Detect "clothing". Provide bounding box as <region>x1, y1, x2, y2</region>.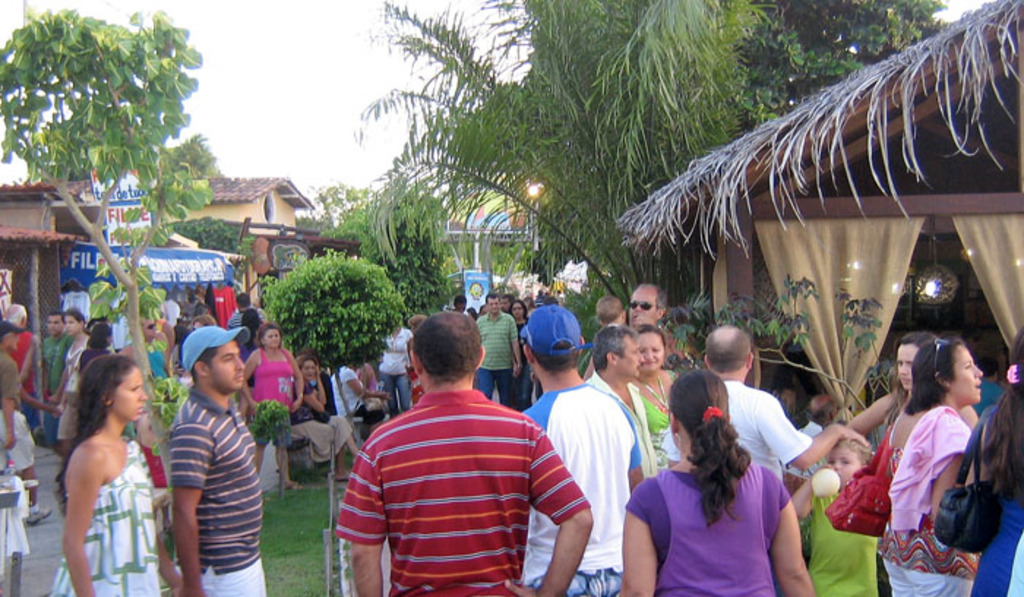
<region>334, 357, 563, 594</region>.
